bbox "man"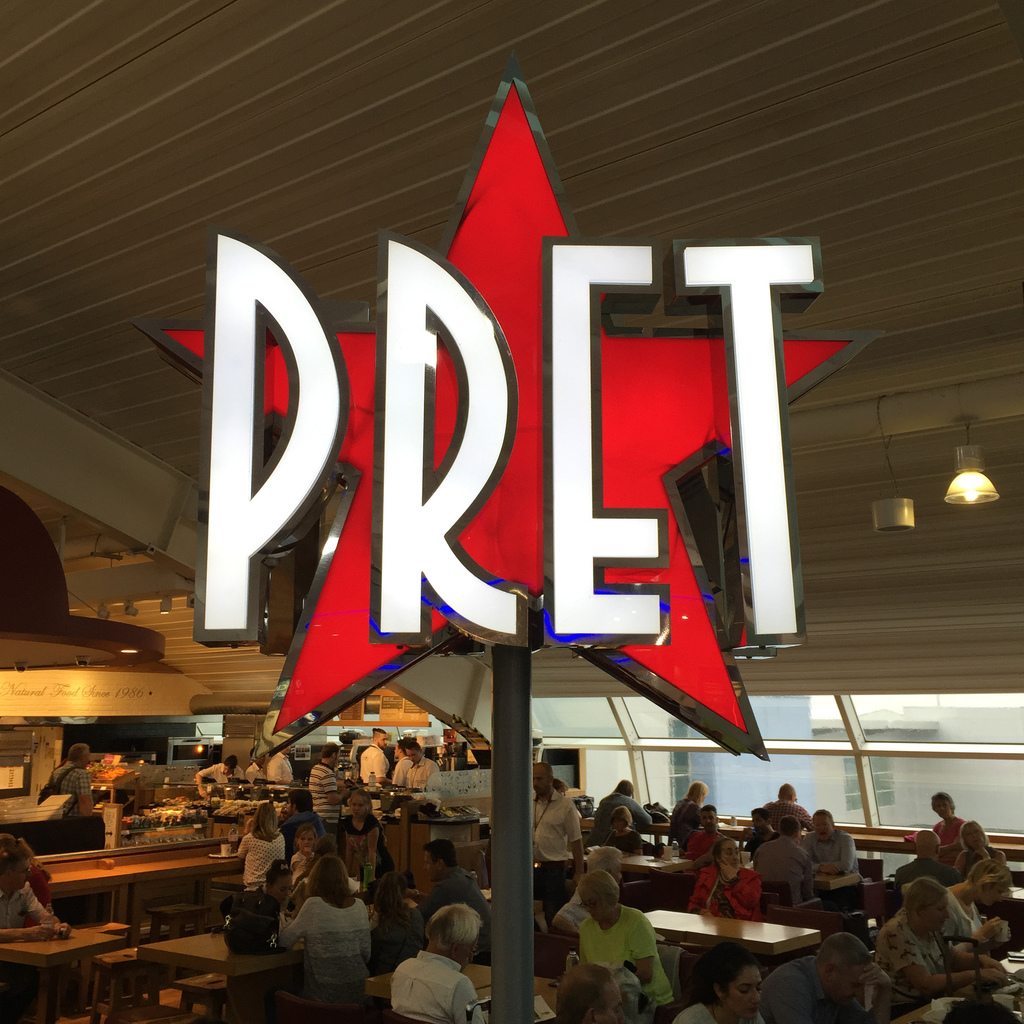
758,929,892,1023
